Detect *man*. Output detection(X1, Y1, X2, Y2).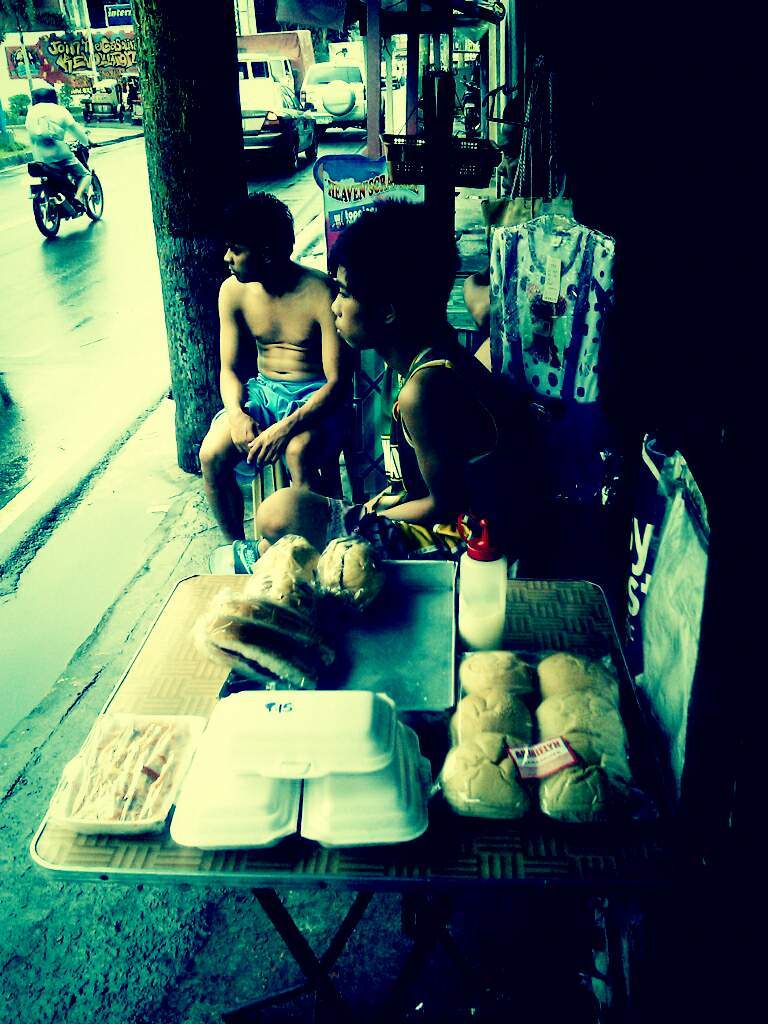
detection(25, 81, 95, 203).
